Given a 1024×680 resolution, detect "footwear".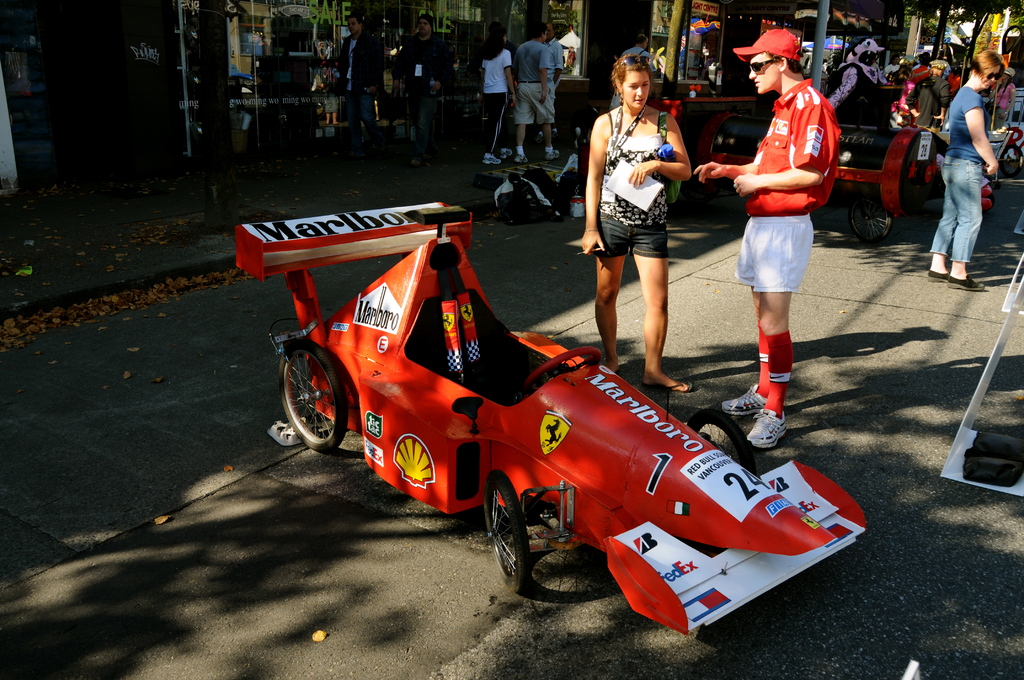
(926,271,947,287).
